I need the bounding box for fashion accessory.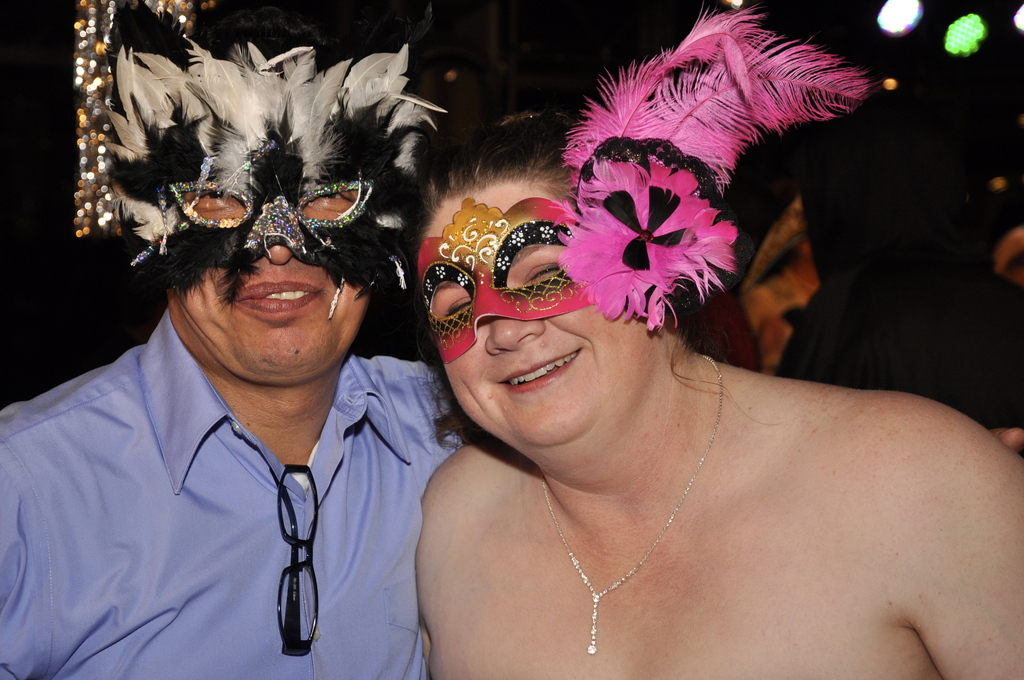
Here it is: bbox(545, 349, 723, 655).
